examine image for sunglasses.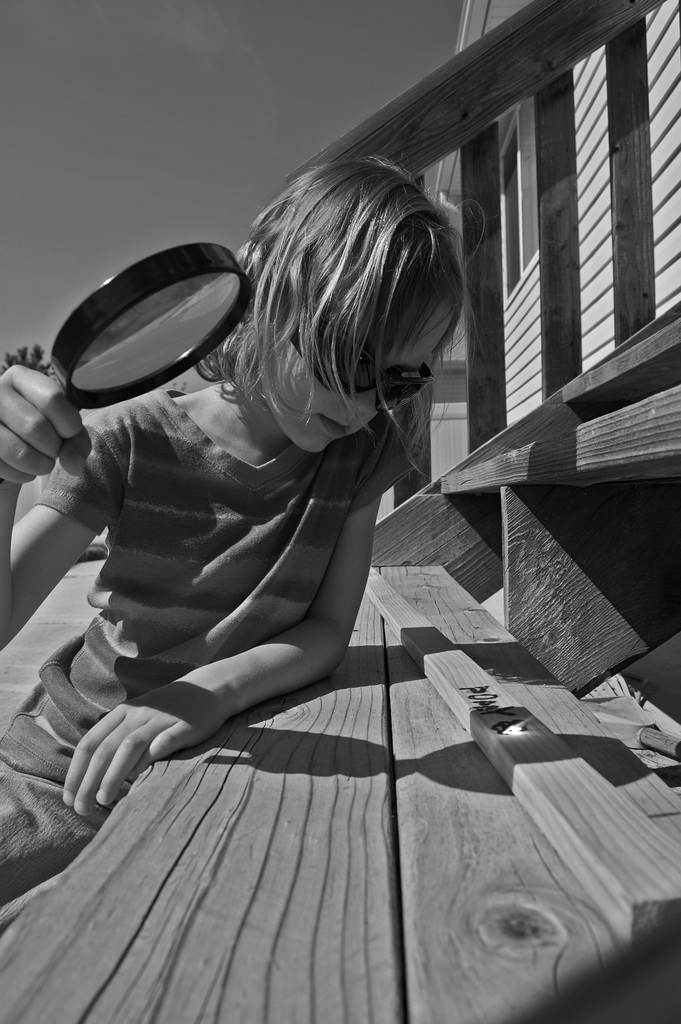
Examination result: 287, 316, 431, 420.
